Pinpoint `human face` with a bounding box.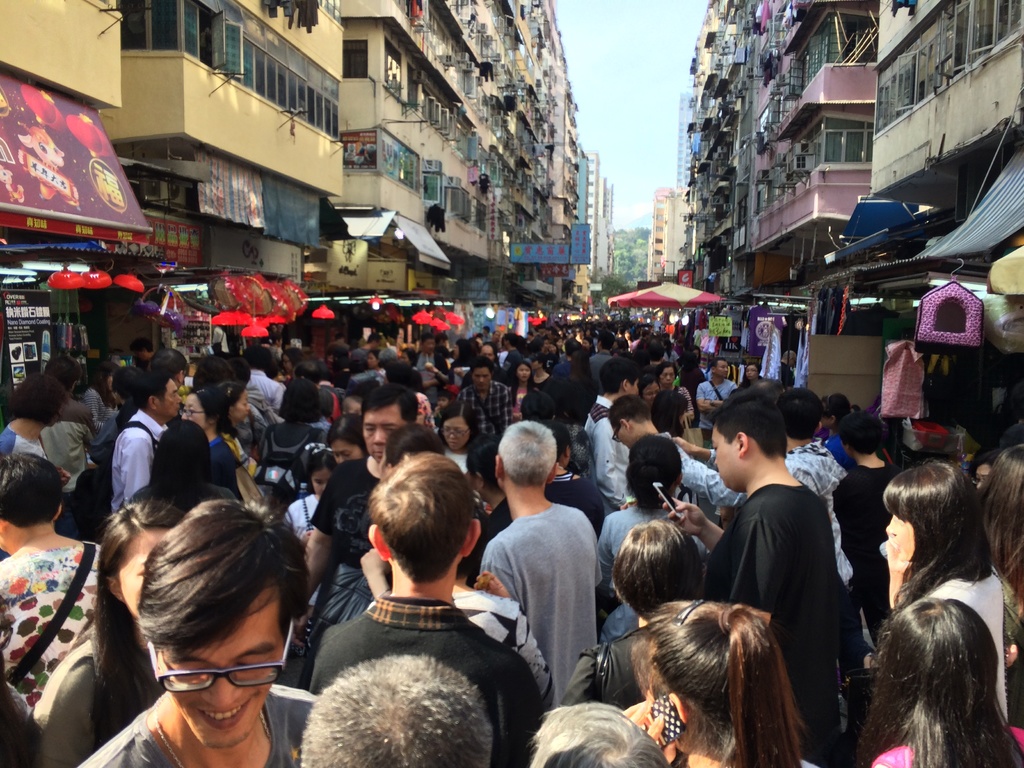
[470,367,493,392].
